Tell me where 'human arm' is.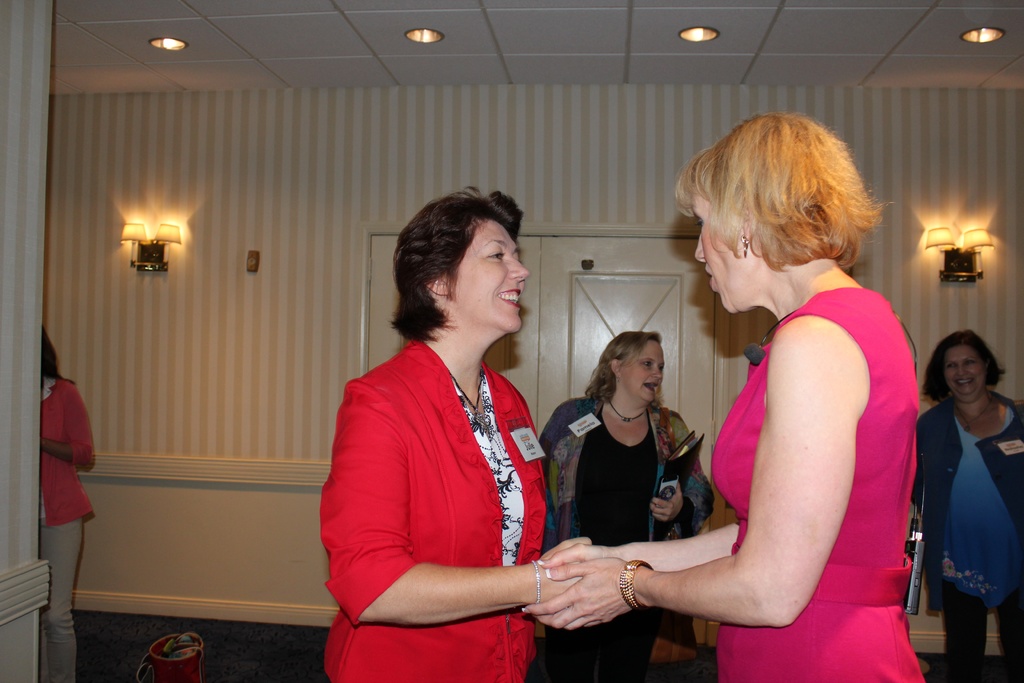
'human arm' is at [531, 516, 743, 572].
